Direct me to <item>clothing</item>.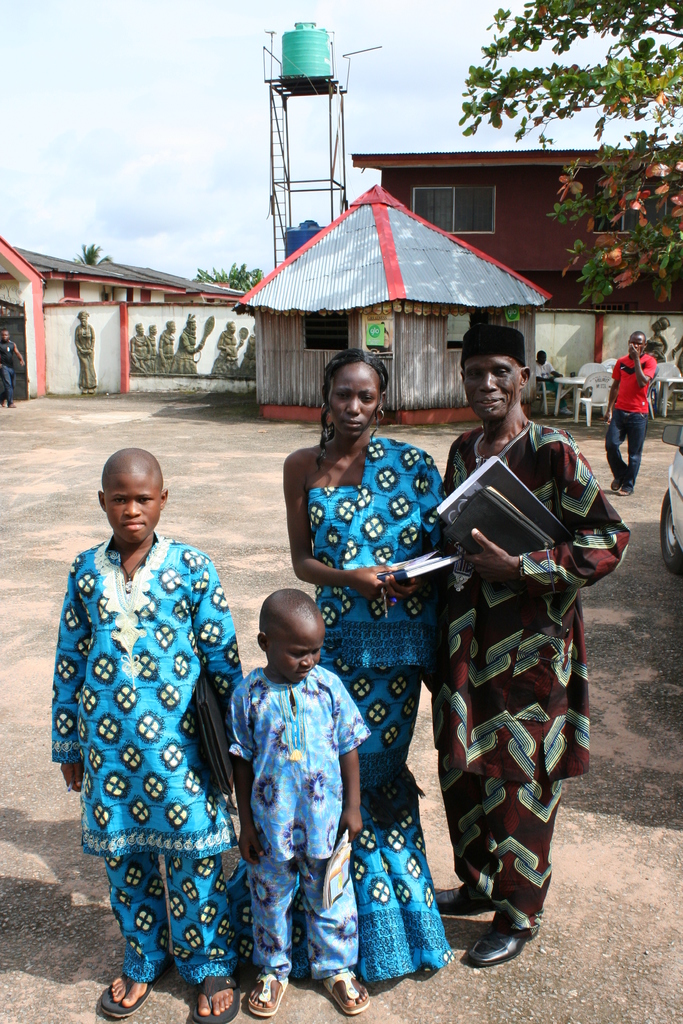
Direction: <region>456, 407, 627, 941</region>.
